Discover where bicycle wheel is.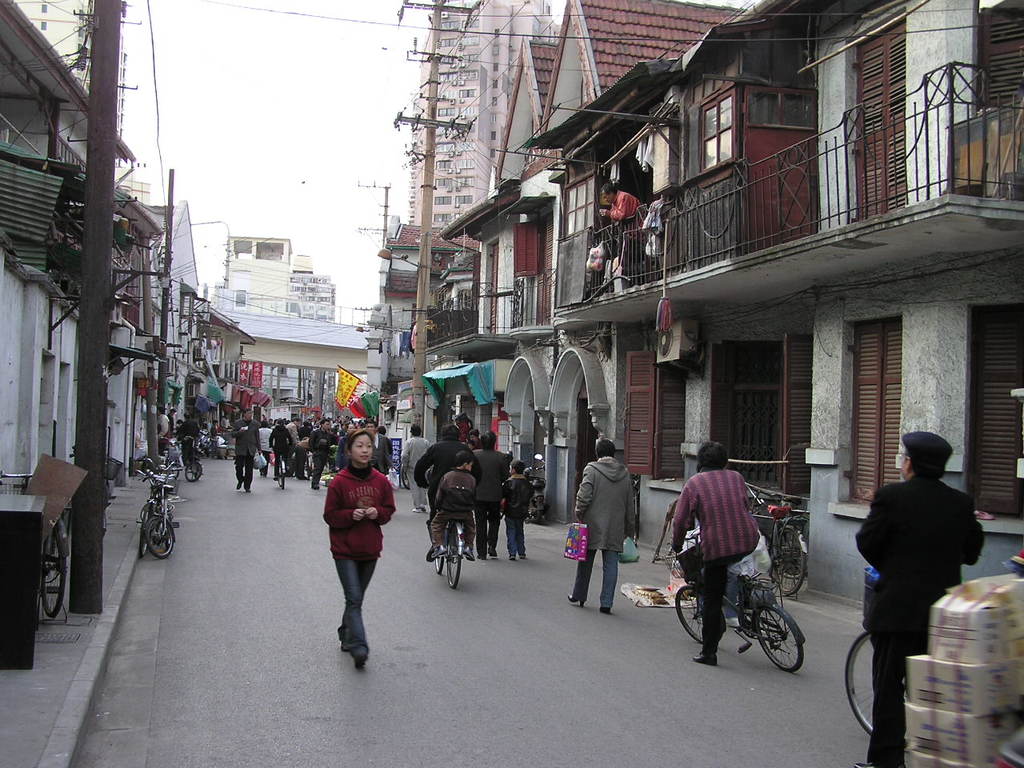
Discovered at crop(142, 518, 176, 558).
